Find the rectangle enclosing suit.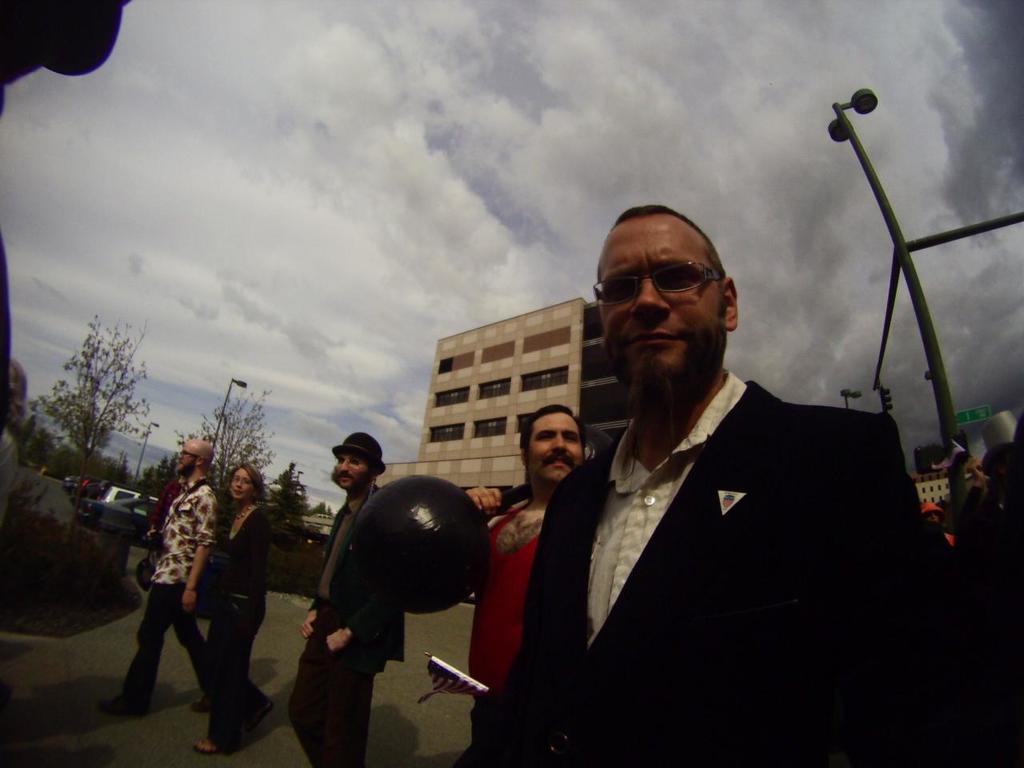
detection(475, 378, 917, 767).
